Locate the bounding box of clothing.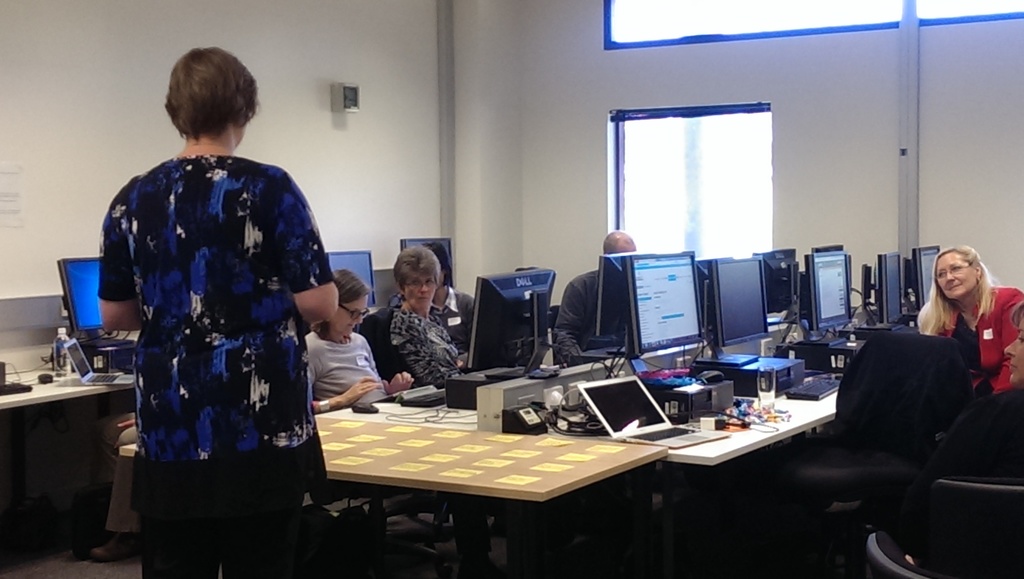
Bounding box: BBox(942, 284, 1023, 393).
